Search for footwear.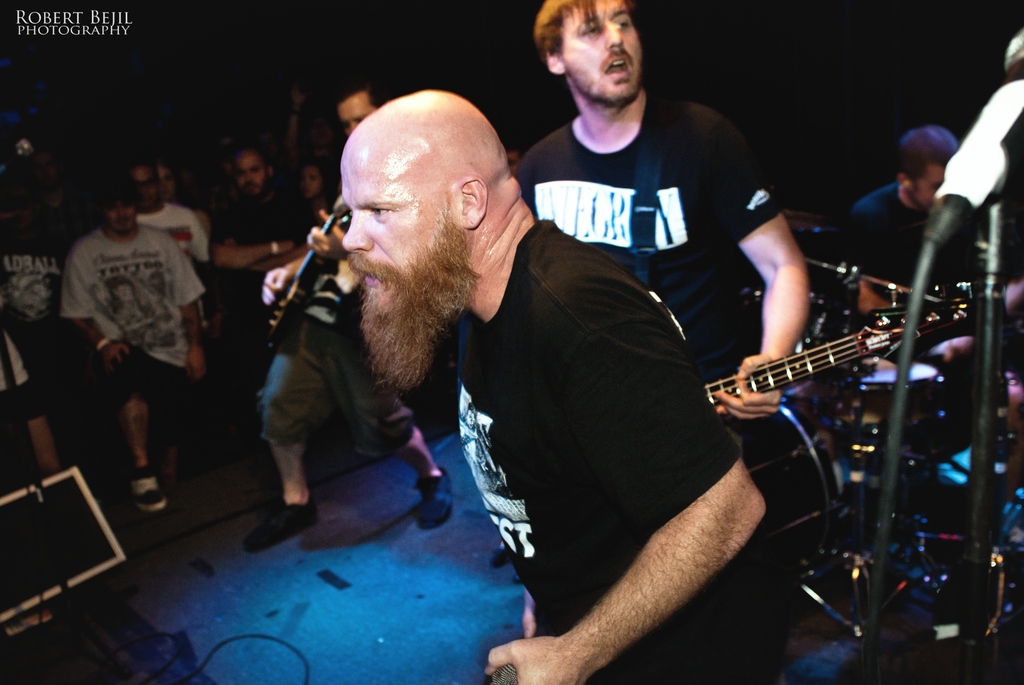
Found at select_region(132, 469, 175, 515).
